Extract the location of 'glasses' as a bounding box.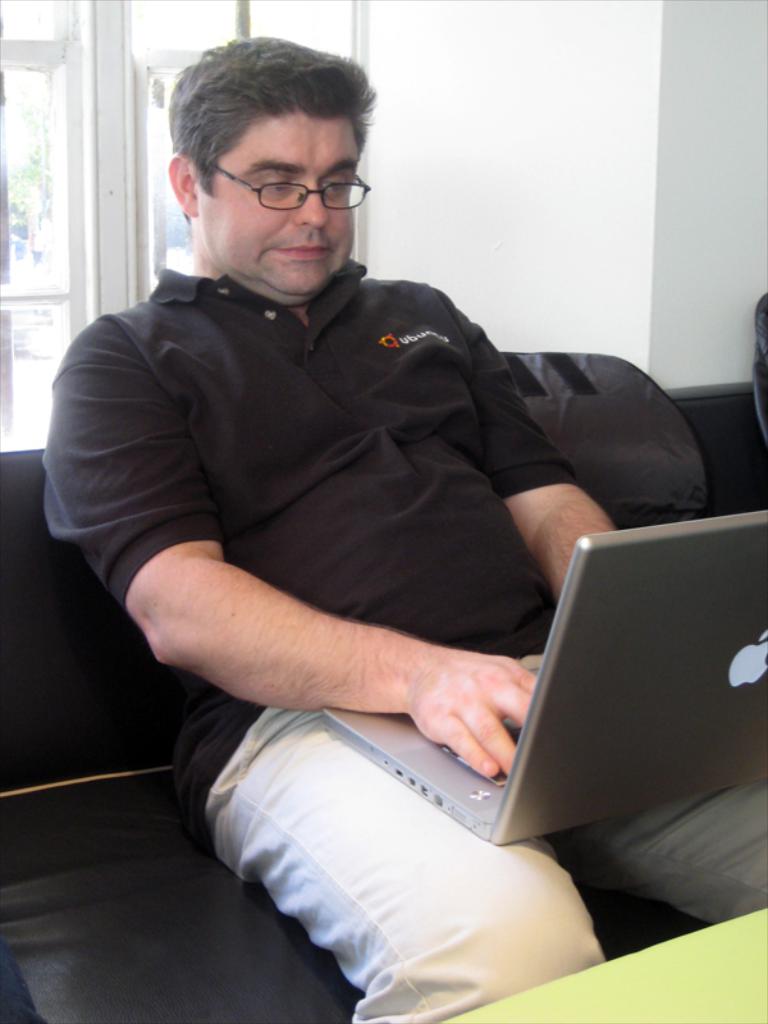
{"x1": 212, "y1": 161, "x2": 370, "y2": 211}.
